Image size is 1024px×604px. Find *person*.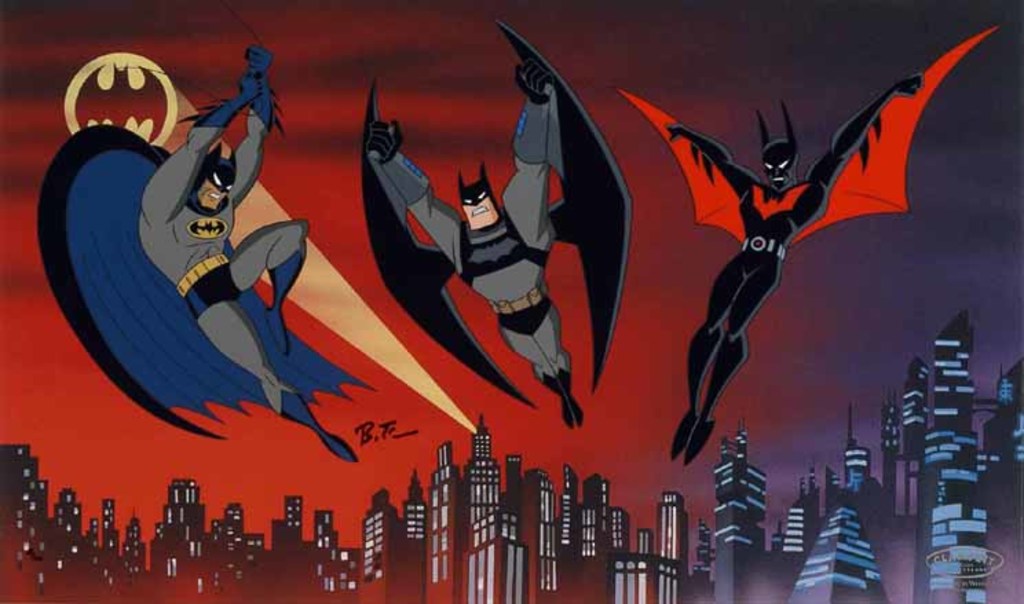
rect(668, 69, 935, 466).
